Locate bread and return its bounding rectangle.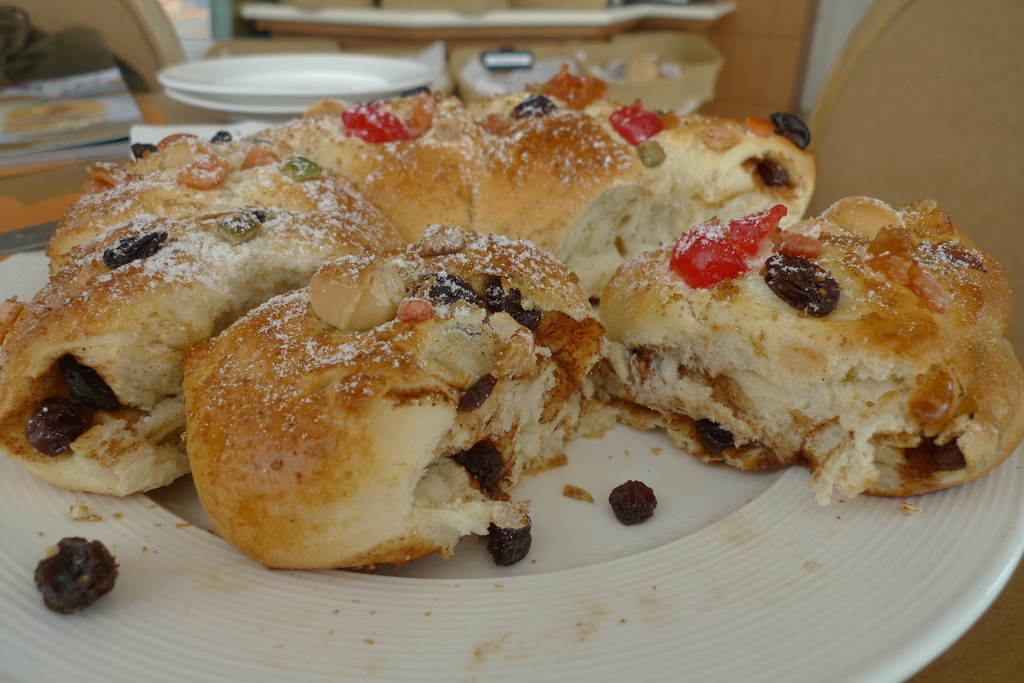
bbox=(597, 197, 1023, 496).
